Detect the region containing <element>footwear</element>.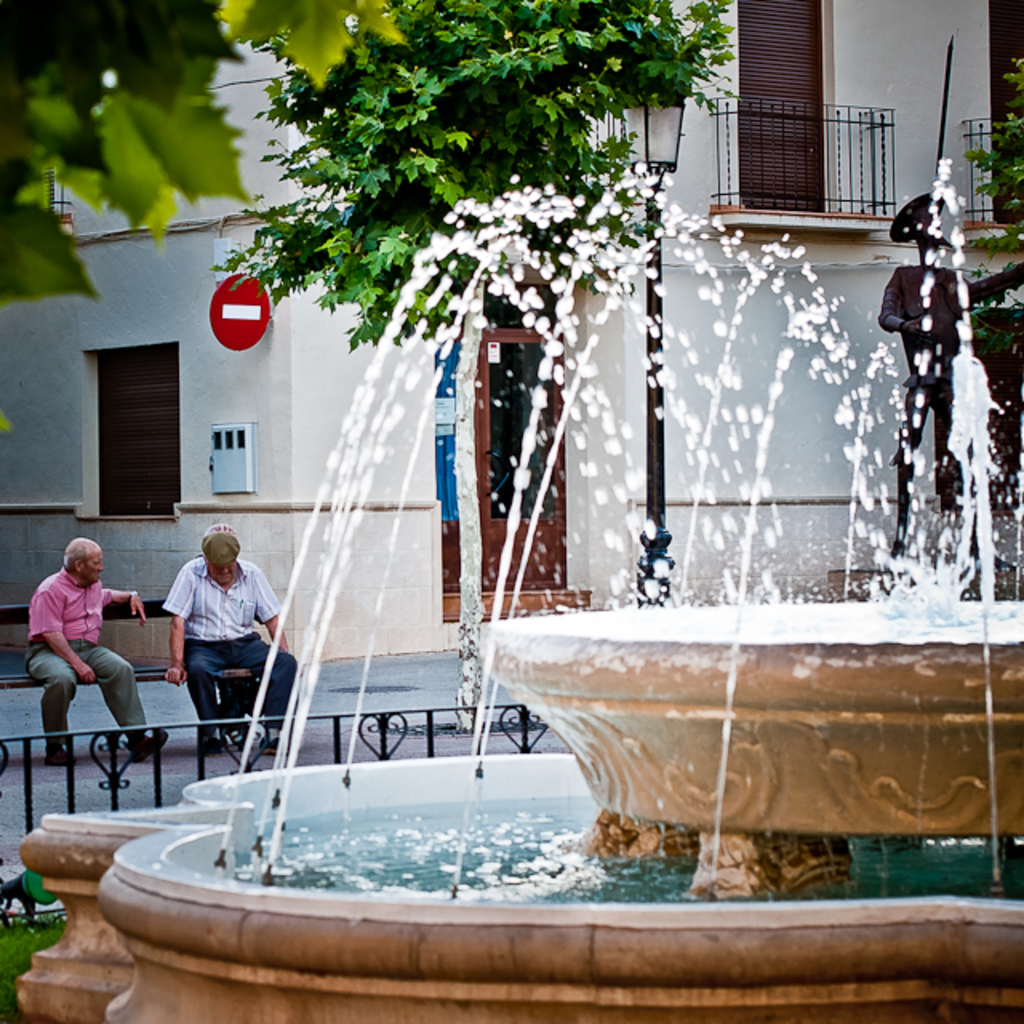
select_region(134, 720, 168, 758).
